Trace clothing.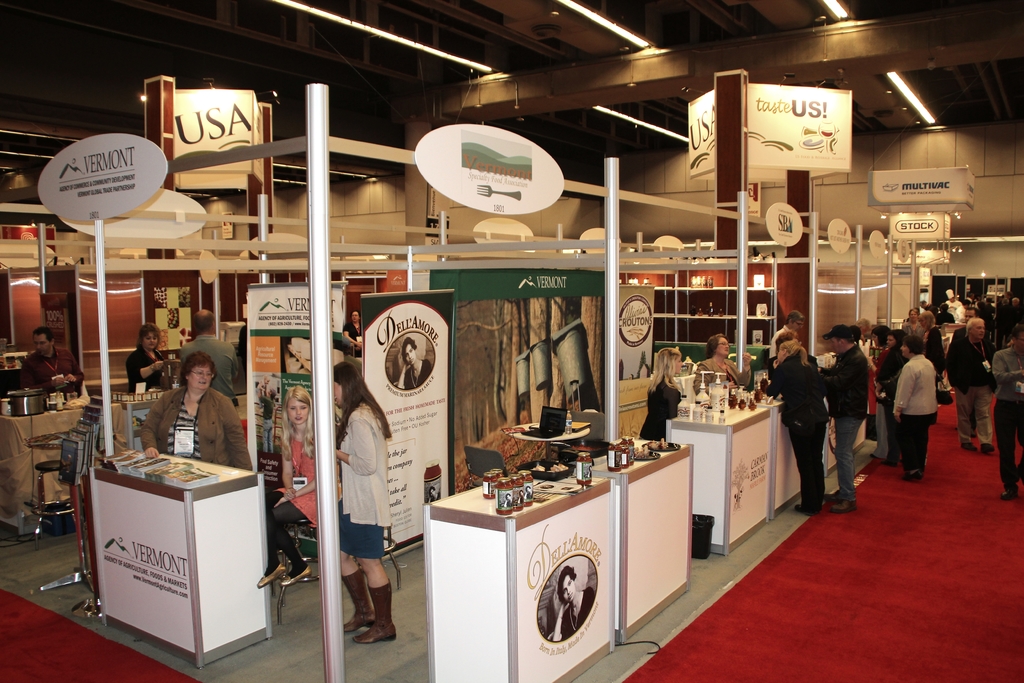
Traced to x1=403 y1=359 x2=431 y2=389.
